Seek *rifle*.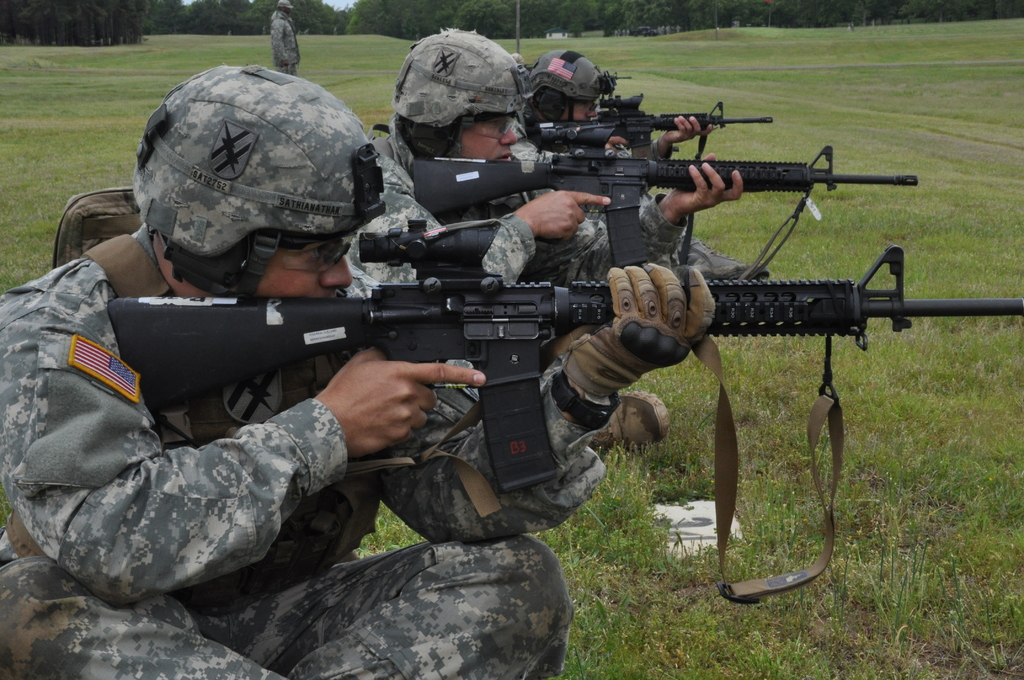
bbox(103, 221, 1023, 487).
